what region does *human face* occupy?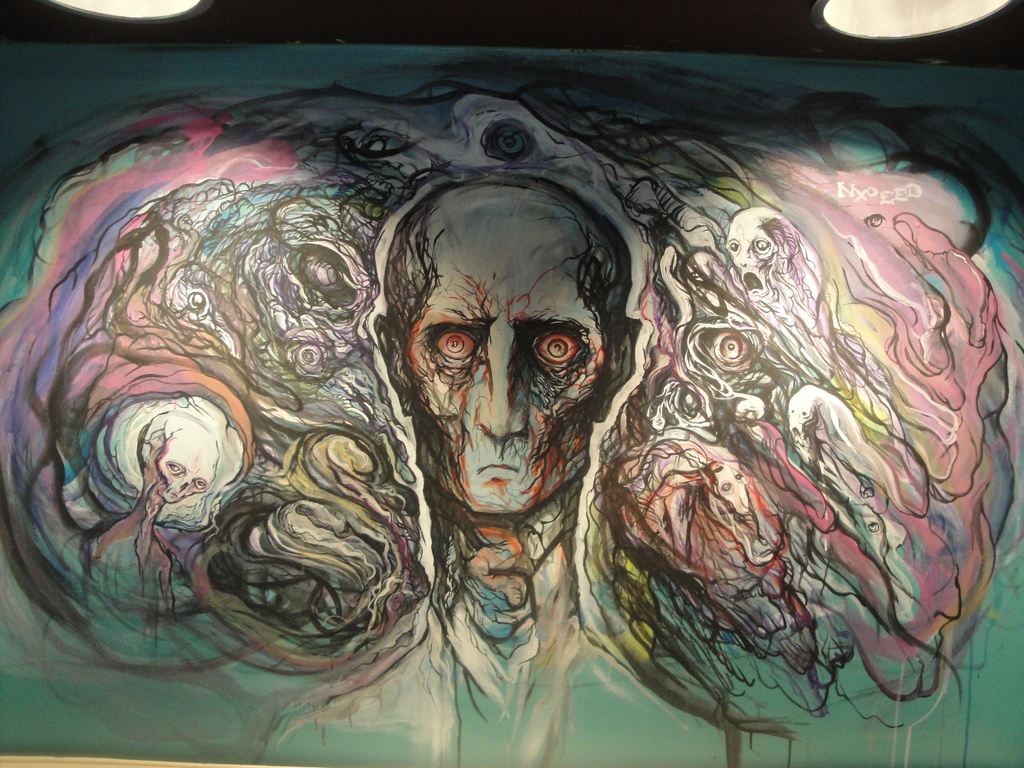
bbox(396, 177, 614, 506).
